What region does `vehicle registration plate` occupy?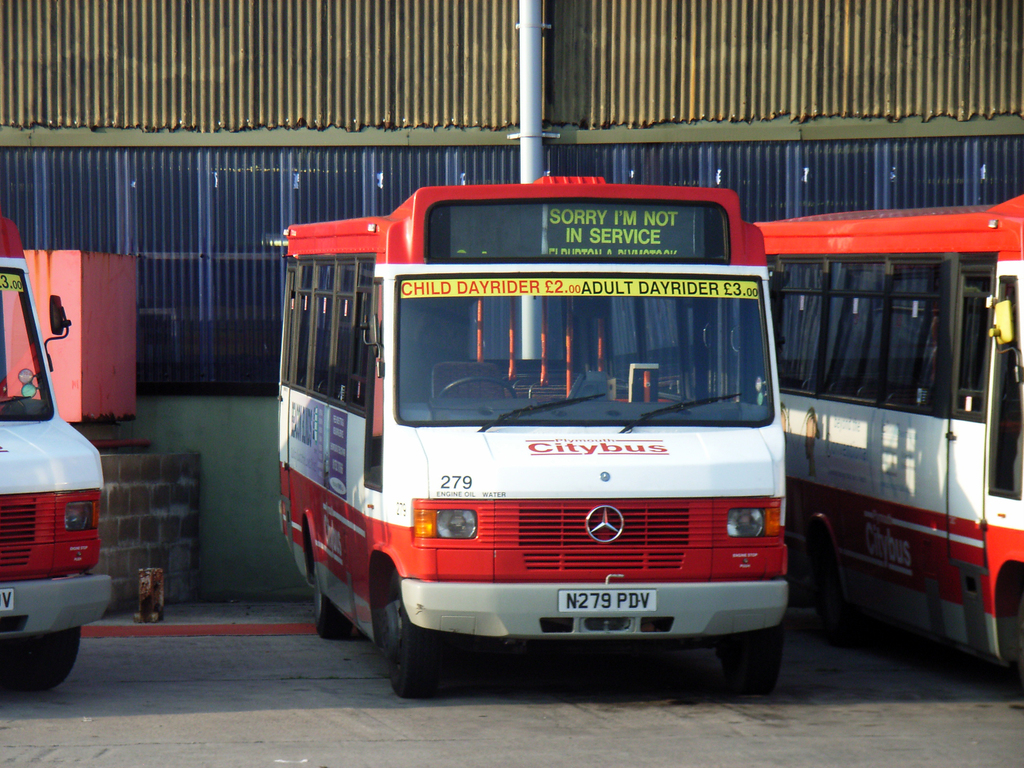
BBox(0, 587, 13, 612).
